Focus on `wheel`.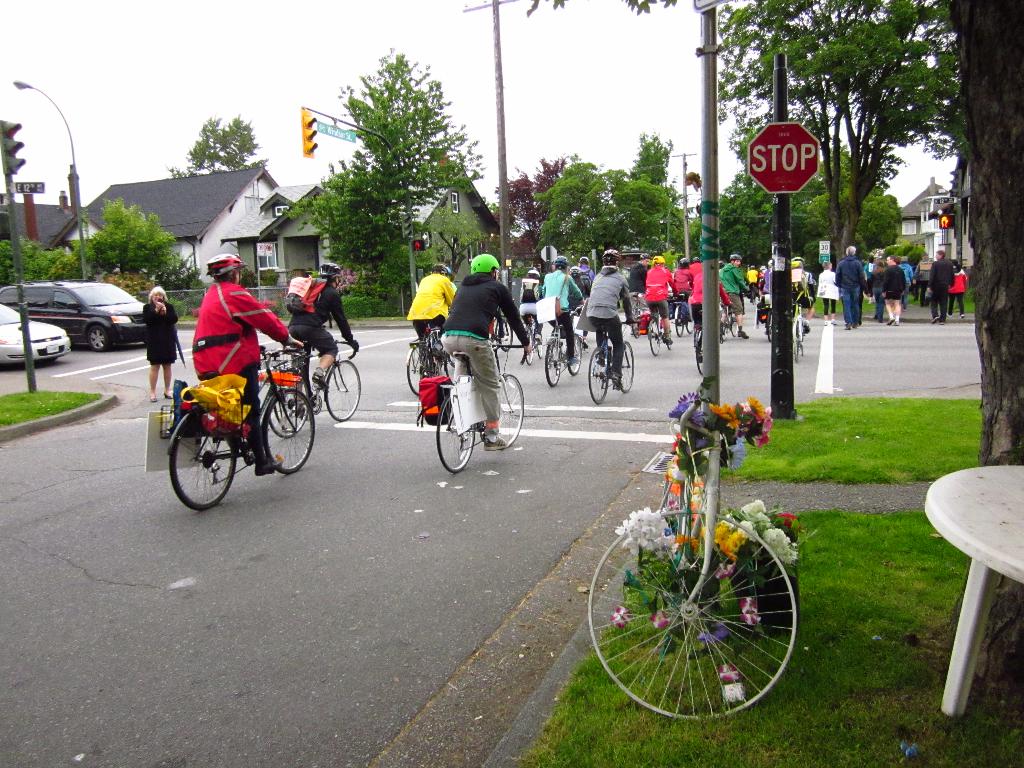
Focused at select_region(584, 349, 608, 399).
